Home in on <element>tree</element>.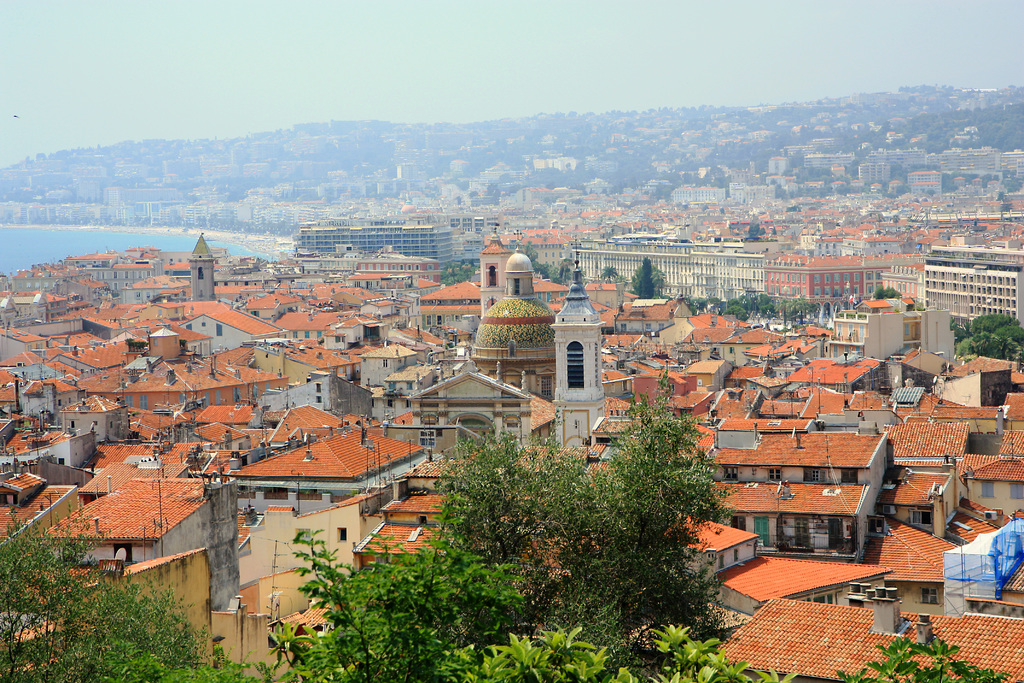
Homed in at x1=600 y1=265 x2=618 y2=283.
